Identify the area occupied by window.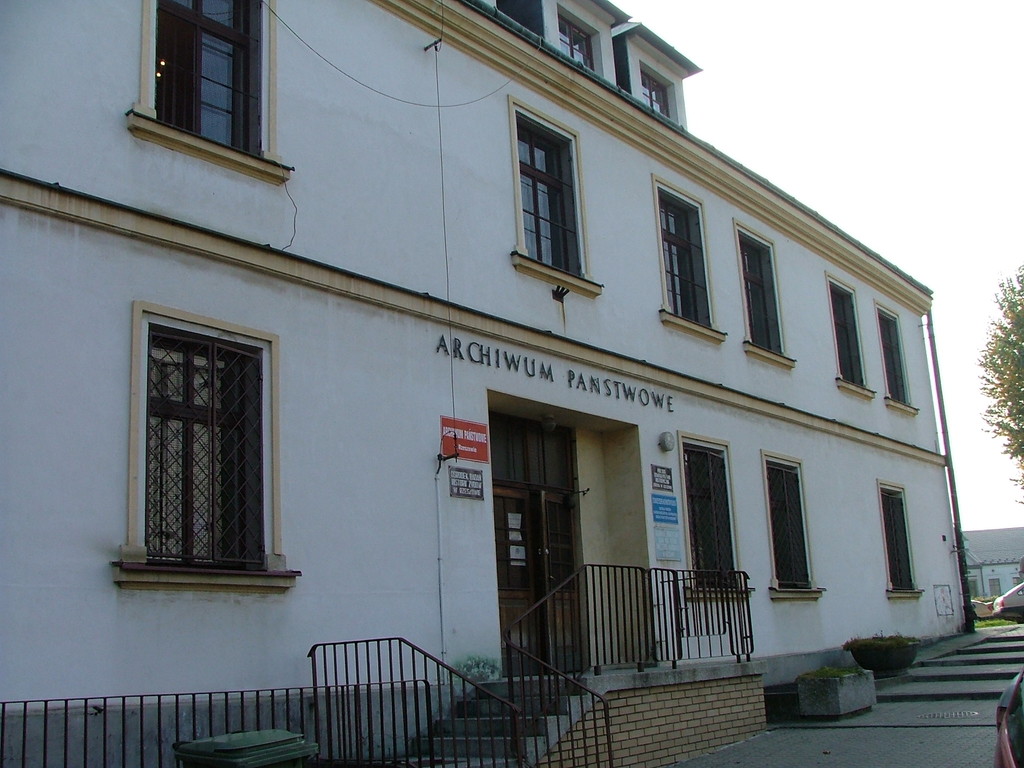
Area: (x1=740, y1=246, x2=769, y2=344).
